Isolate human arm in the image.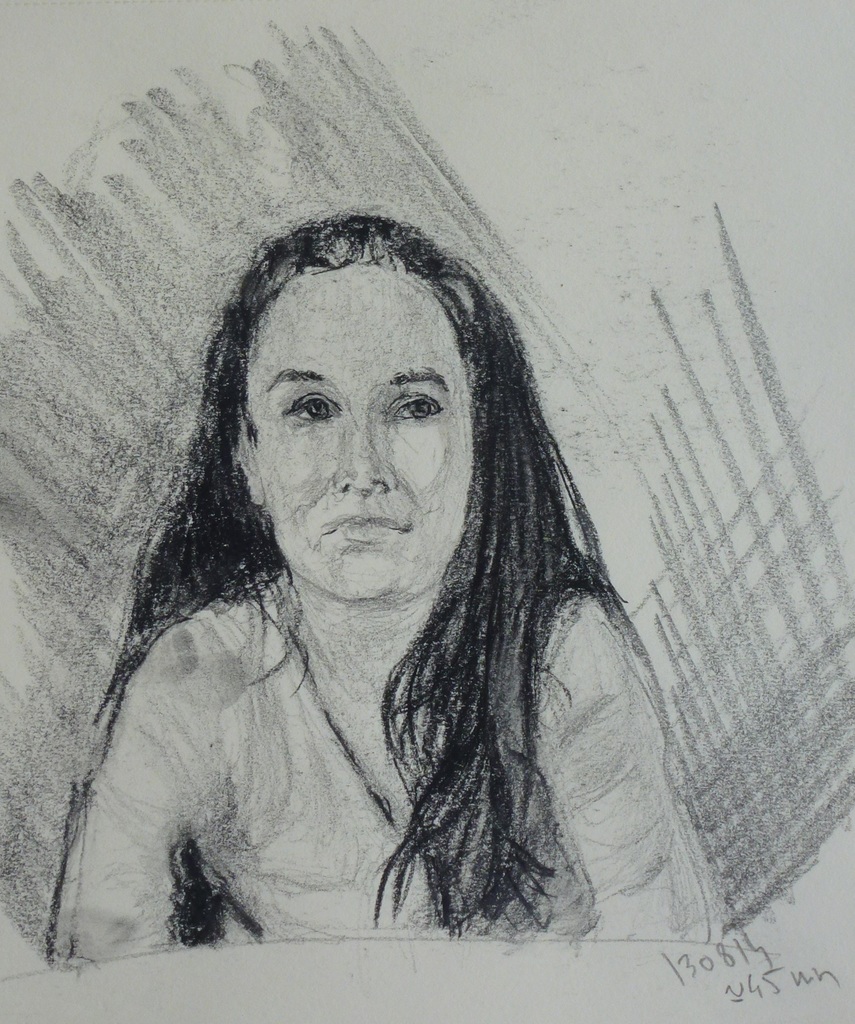
Isolated region: locate(525, 592, 738, 954).
